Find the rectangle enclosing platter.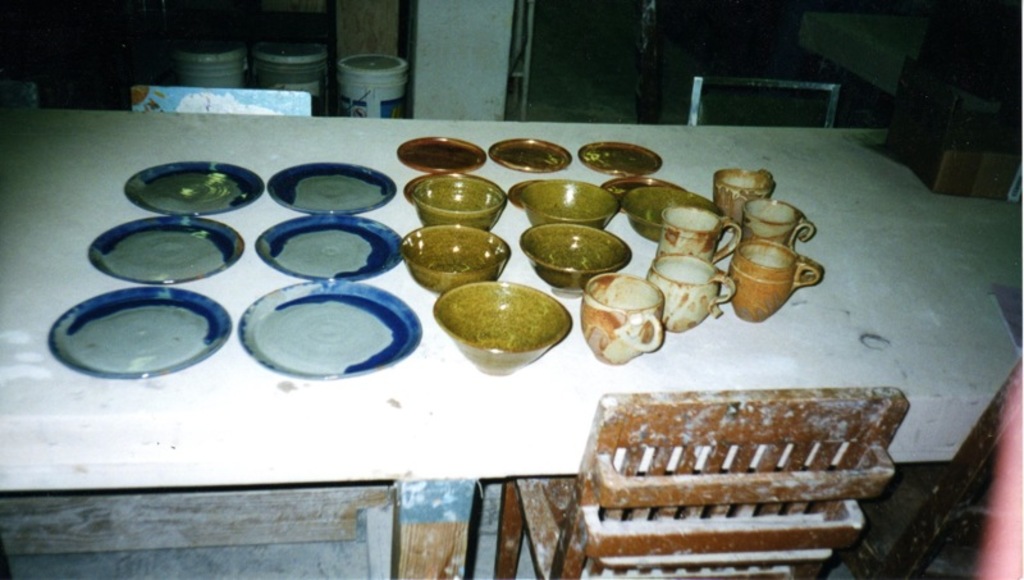
rect(398, 138, 484, 174).
